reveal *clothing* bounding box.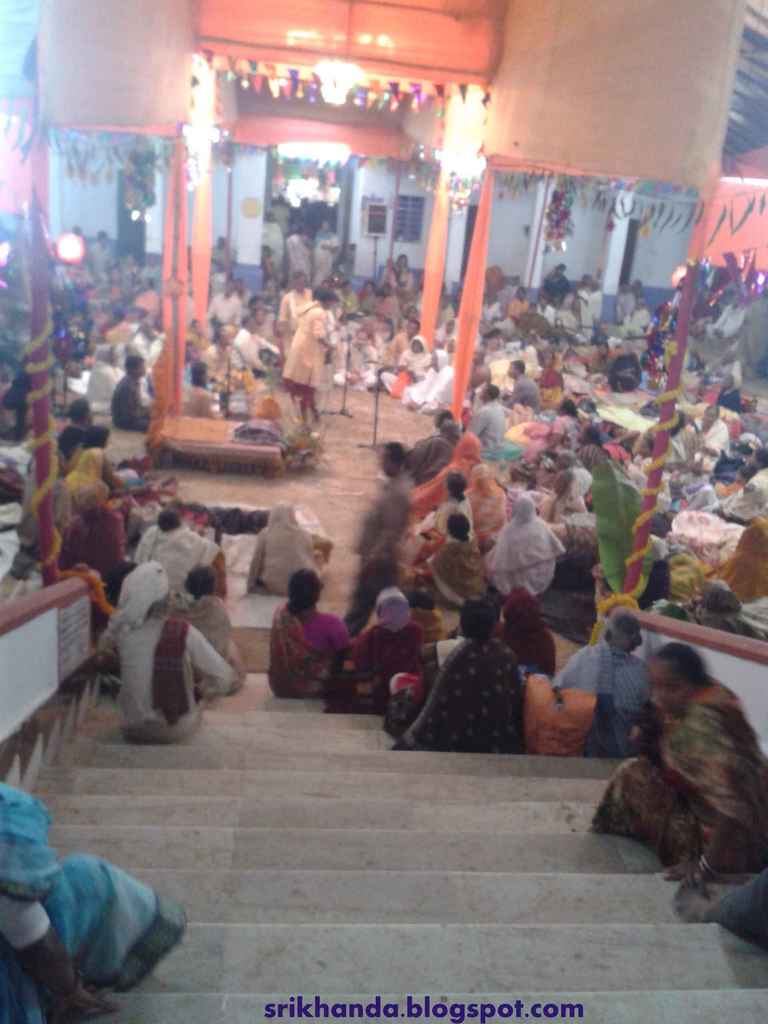
Revealed: rect(108, 372, 141, 433).
